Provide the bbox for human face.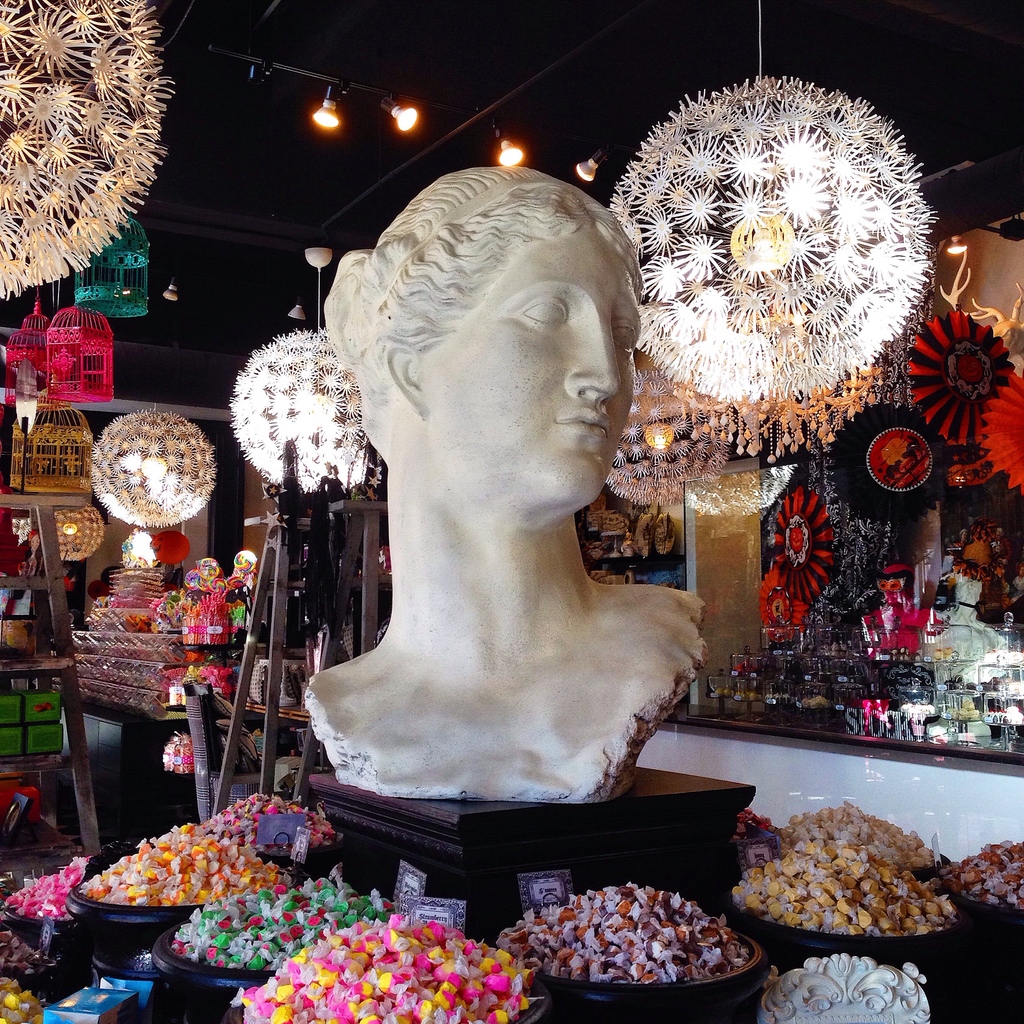
{"x1": 426, "y1": 241, "x2": 641, "y2": 502}.
